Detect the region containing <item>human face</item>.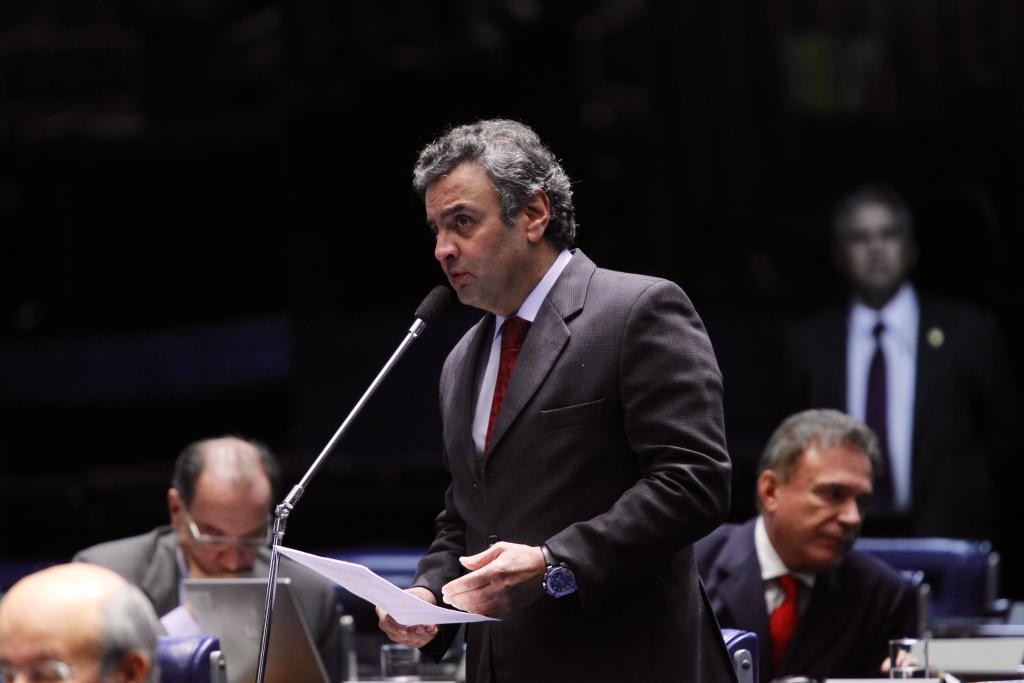
detection(775, 432, 870, 559).
